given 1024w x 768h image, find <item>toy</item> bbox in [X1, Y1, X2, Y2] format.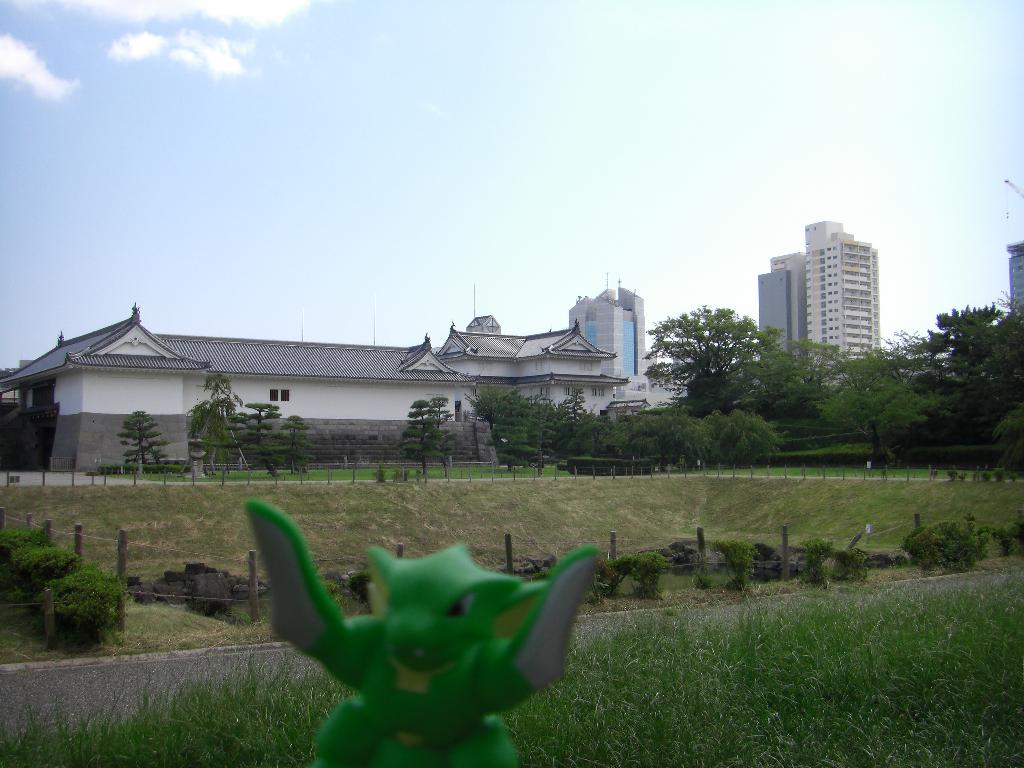
[232, 504, 609, 741].
